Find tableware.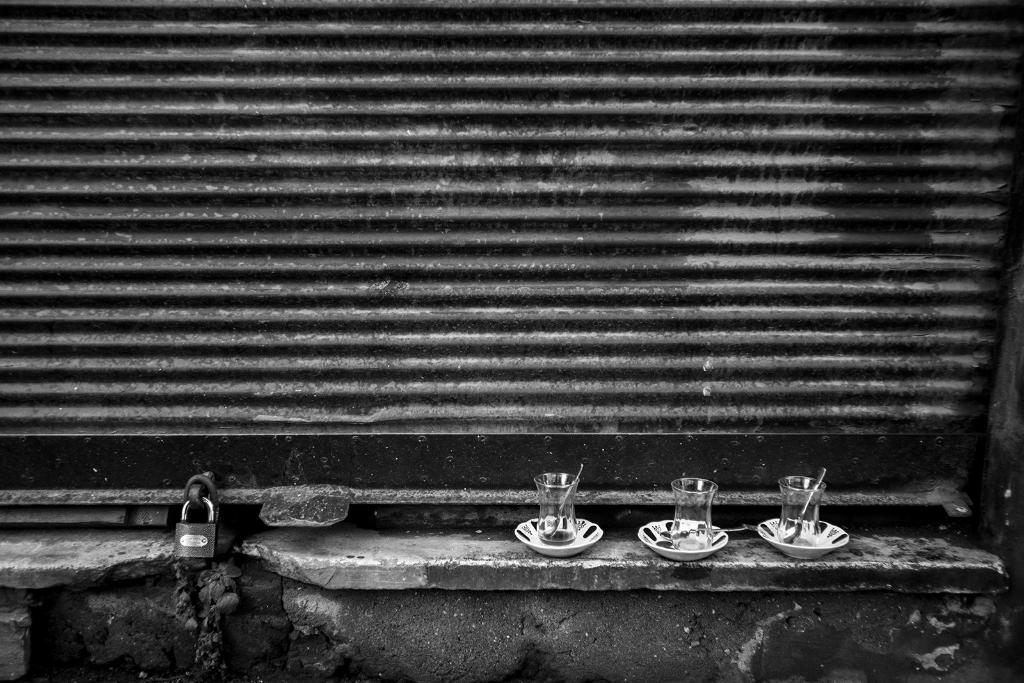
bbox=[751, 518, 847, 562].
